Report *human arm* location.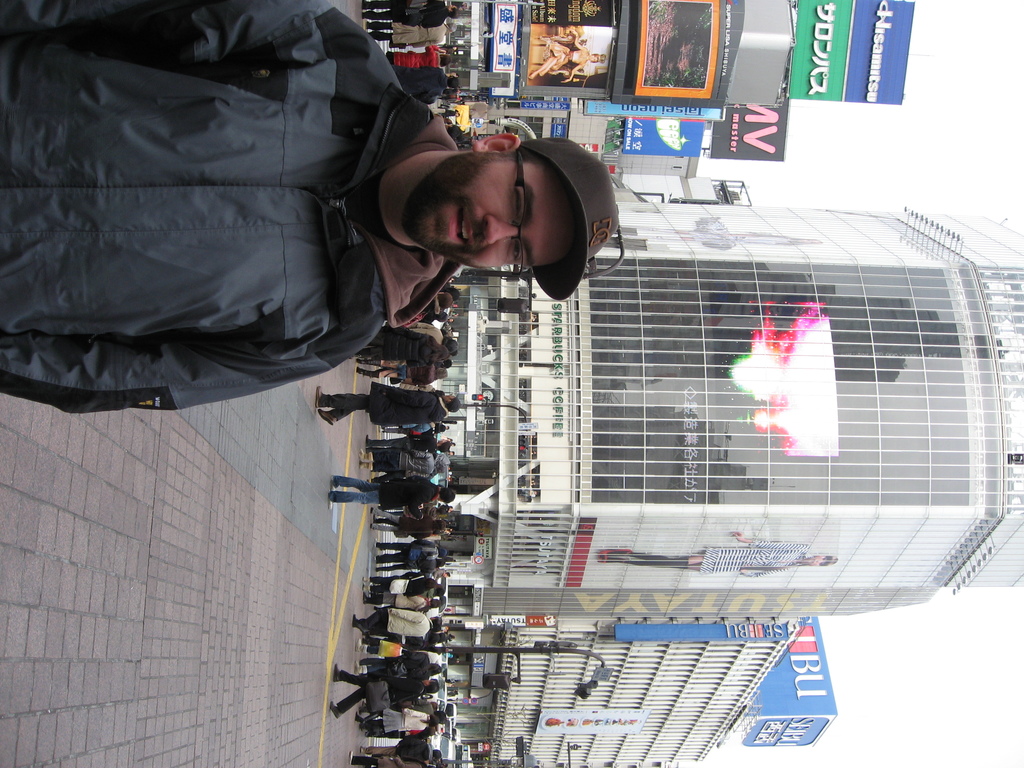
Report: box(406, 573, 431, 579).
